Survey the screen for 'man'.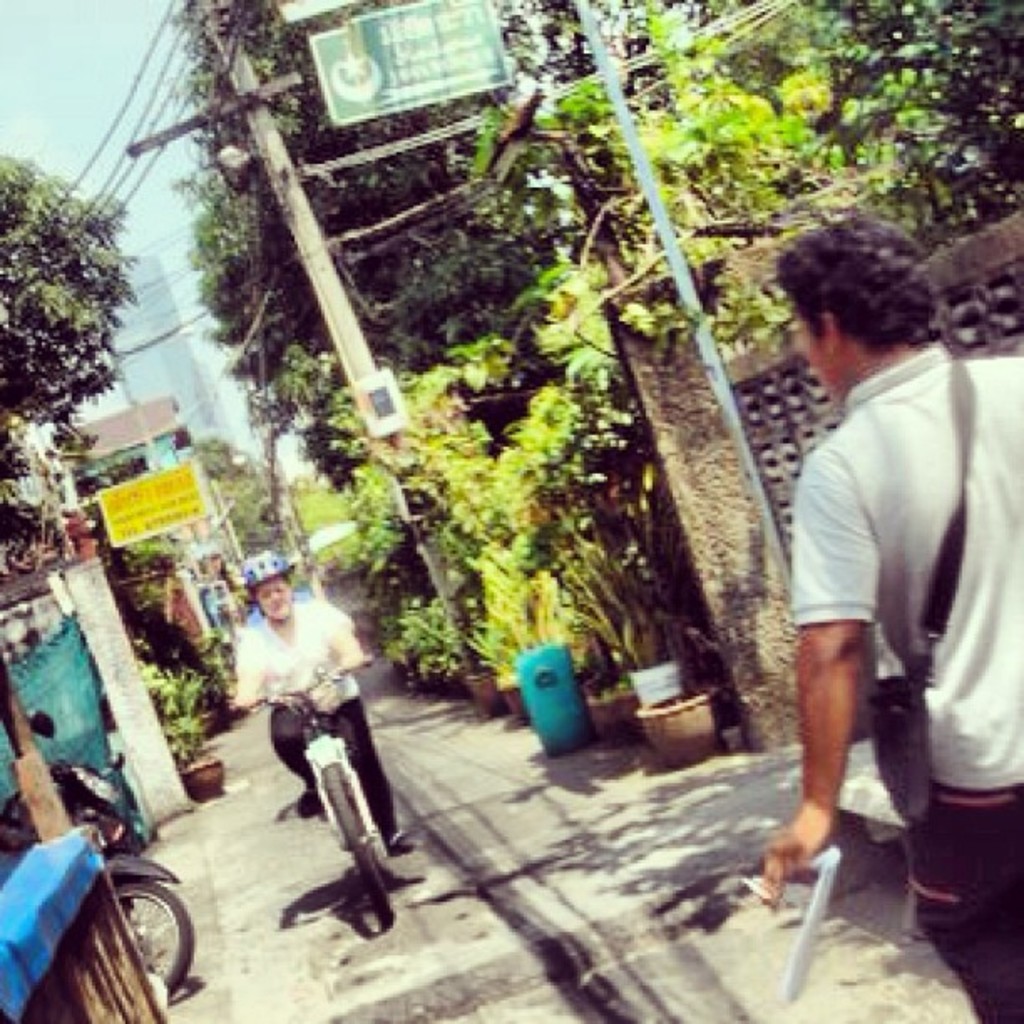
Survey found: x1=728 y1=149 x2=997 y2=1023.
